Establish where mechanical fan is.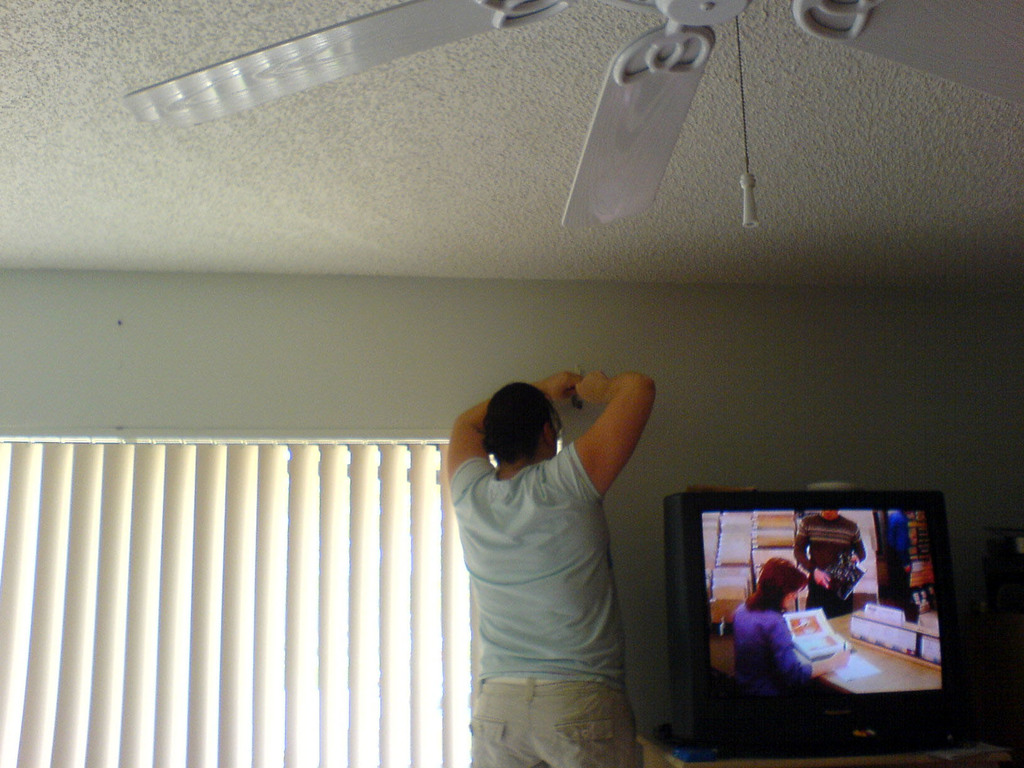
Established at region(120, 0, 1023, 232).
